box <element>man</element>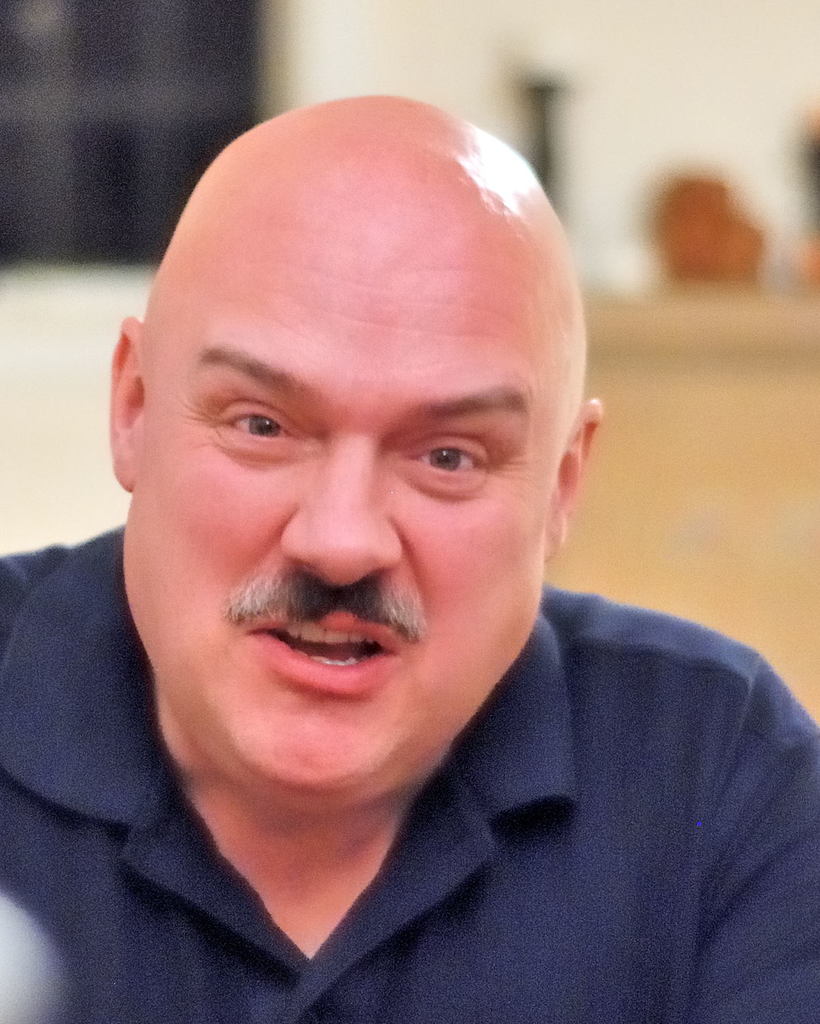
x1=0 y1=96 x2=819 y2=1023
